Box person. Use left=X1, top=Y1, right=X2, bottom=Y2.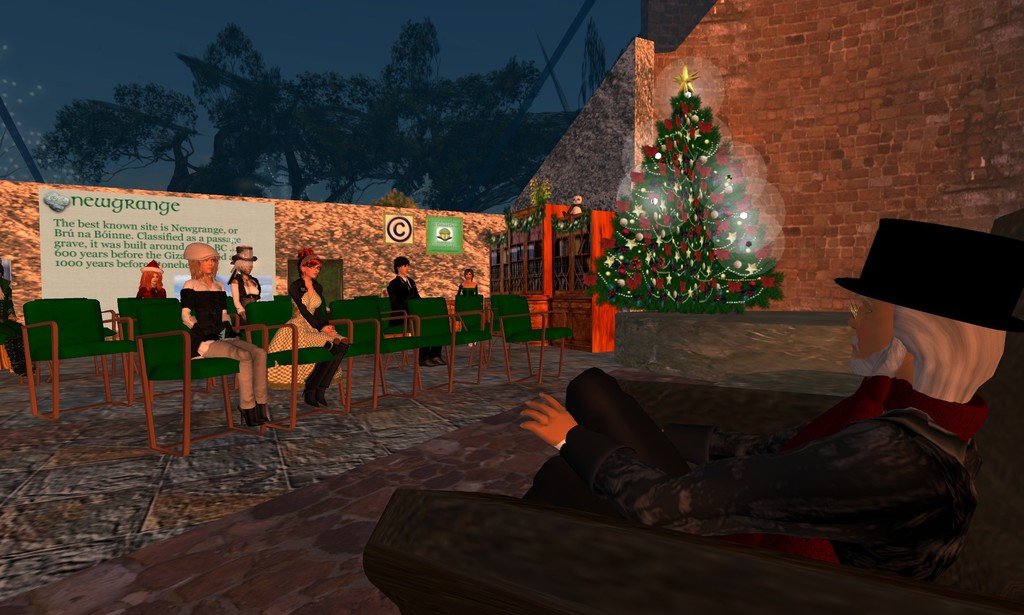
left=138, top=258, right=164, bottom=294.
